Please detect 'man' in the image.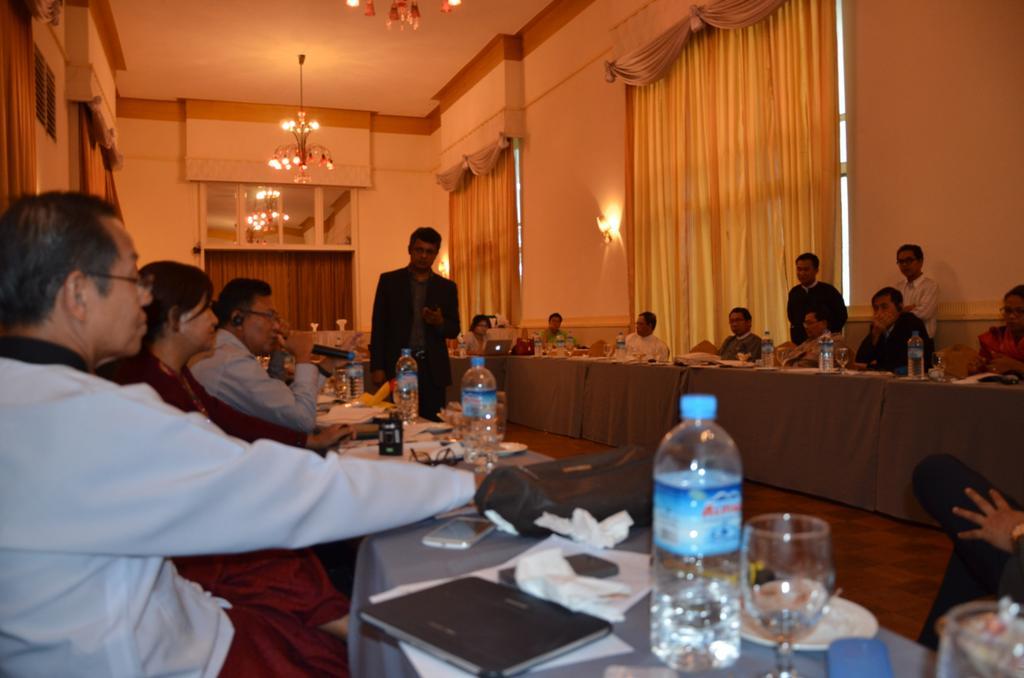
(x1=621, y1=309, x2=664, y2=361).
